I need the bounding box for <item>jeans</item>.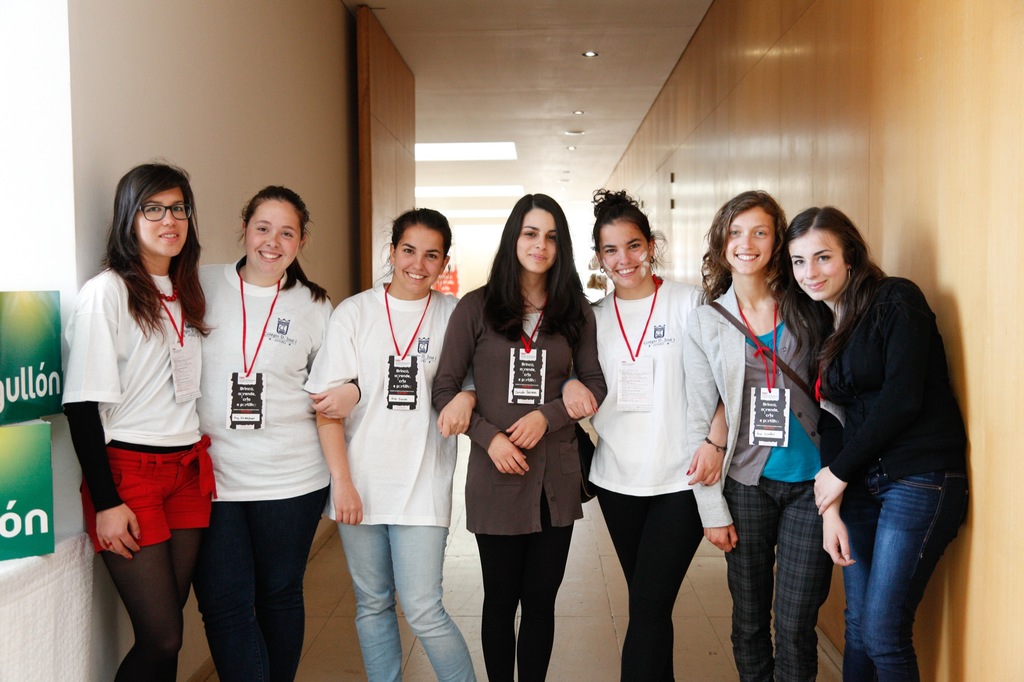
Here it is: box=[708, 480, 831, 681].
